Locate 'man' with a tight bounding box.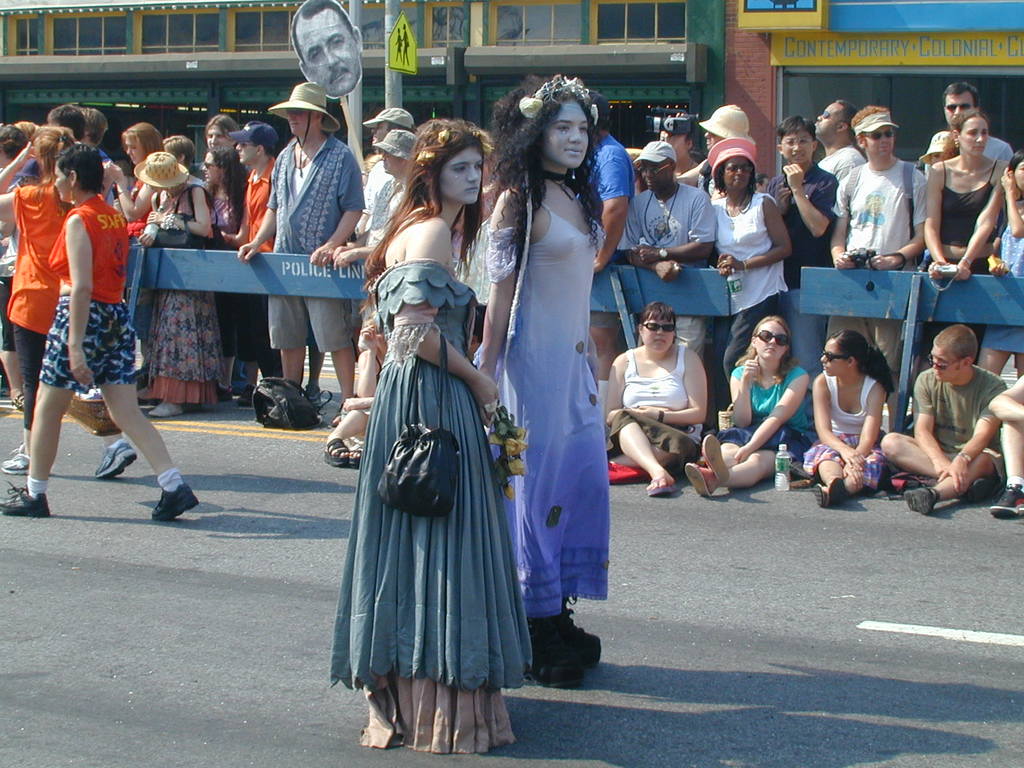
bbox(810, 100, 871, 182).
